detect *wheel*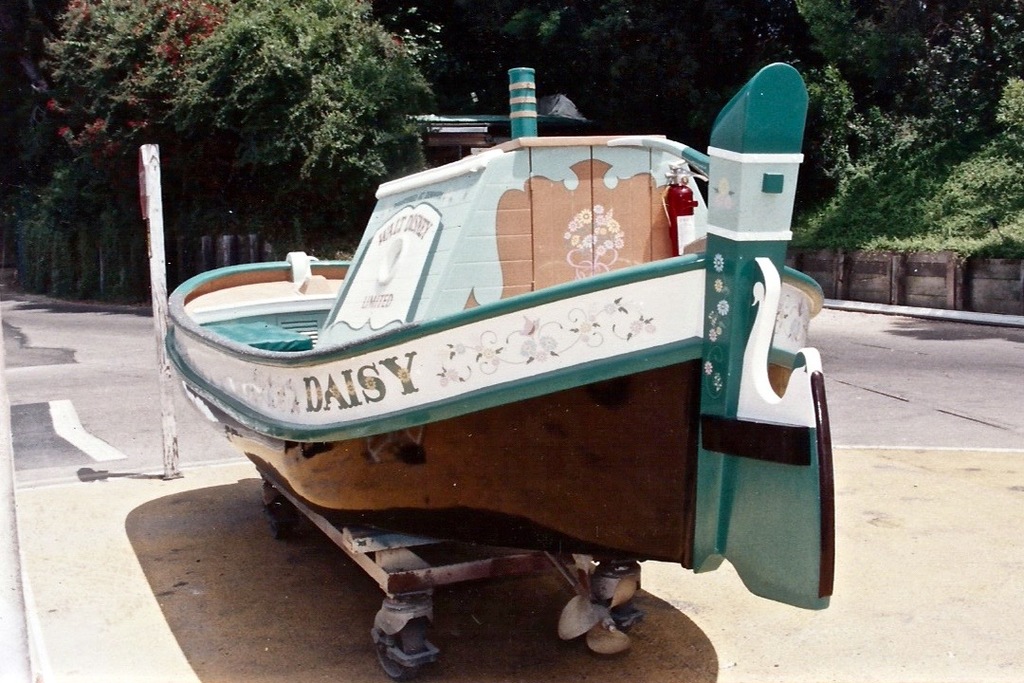
box(261, 489, 307, 536)
